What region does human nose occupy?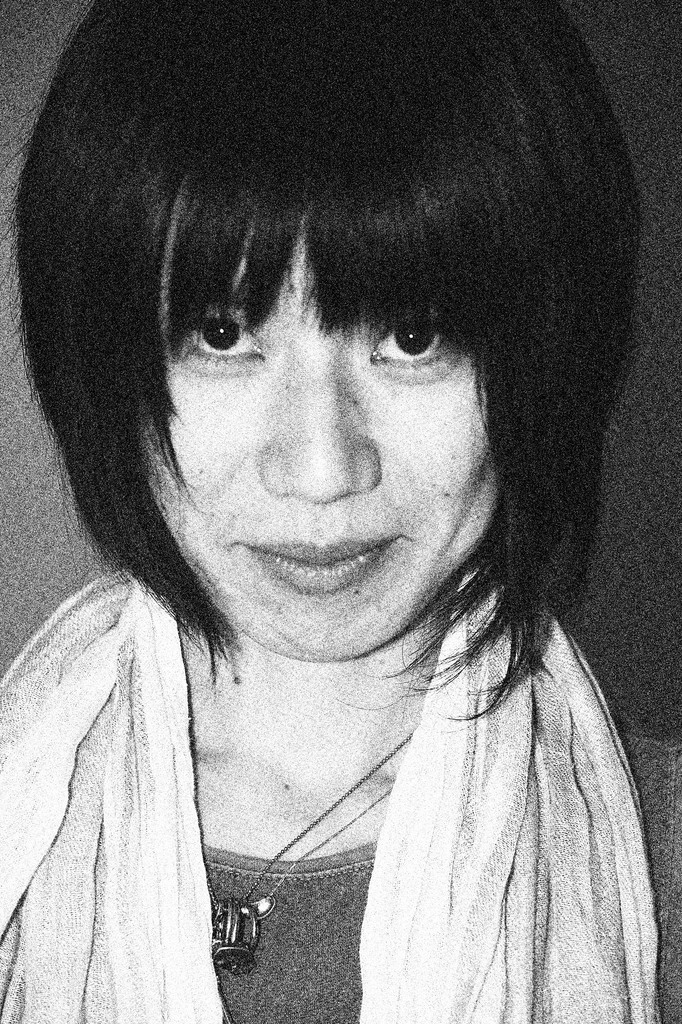
{"left": 260, "top": 328, "right": 381, "bottom": 499}.
